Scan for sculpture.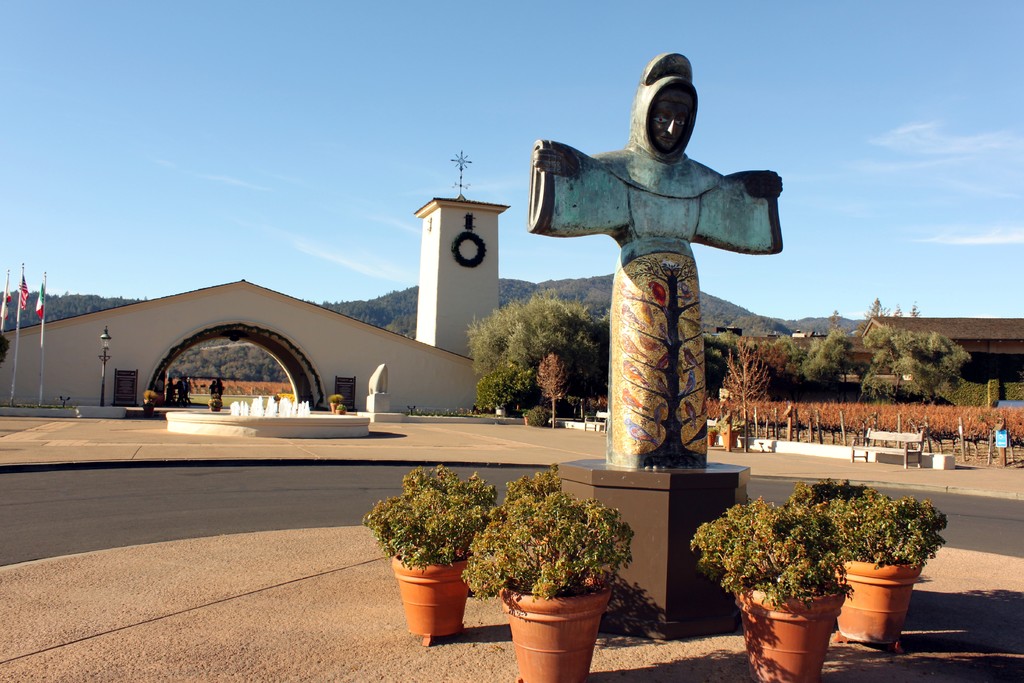
Scan result: bbox(532, 37, 765, 474).
